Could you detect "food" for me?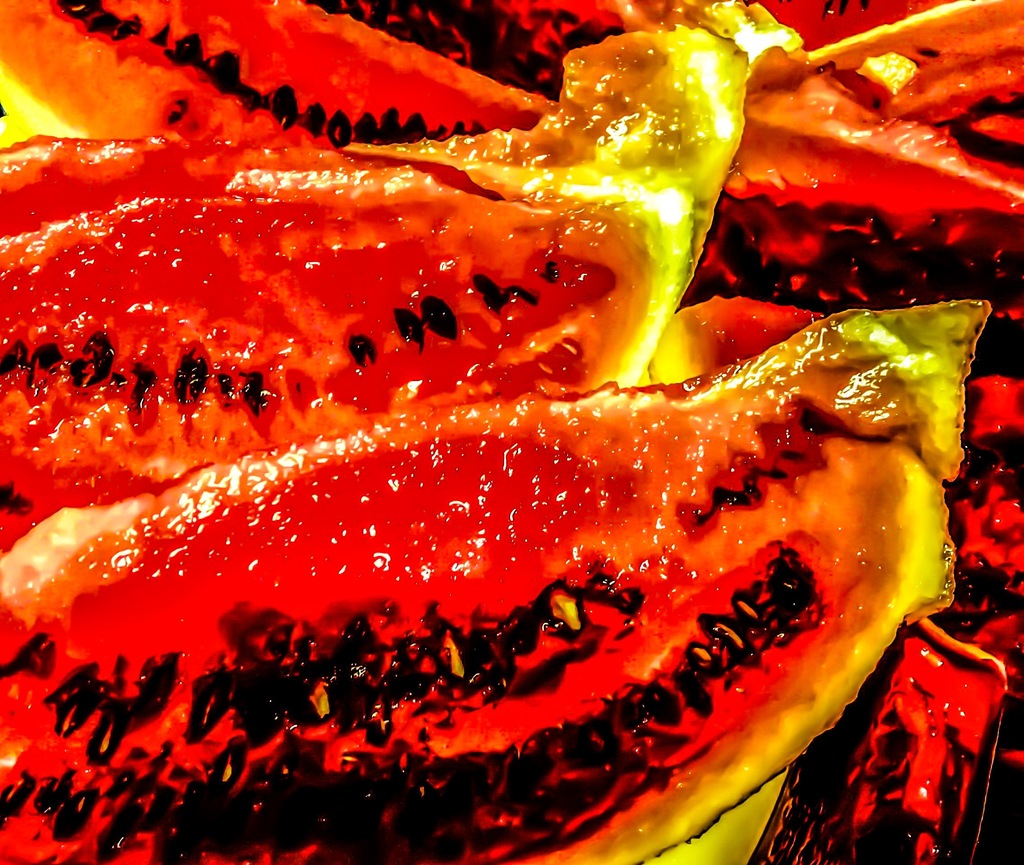
Detection result: (16,57,996,864).
